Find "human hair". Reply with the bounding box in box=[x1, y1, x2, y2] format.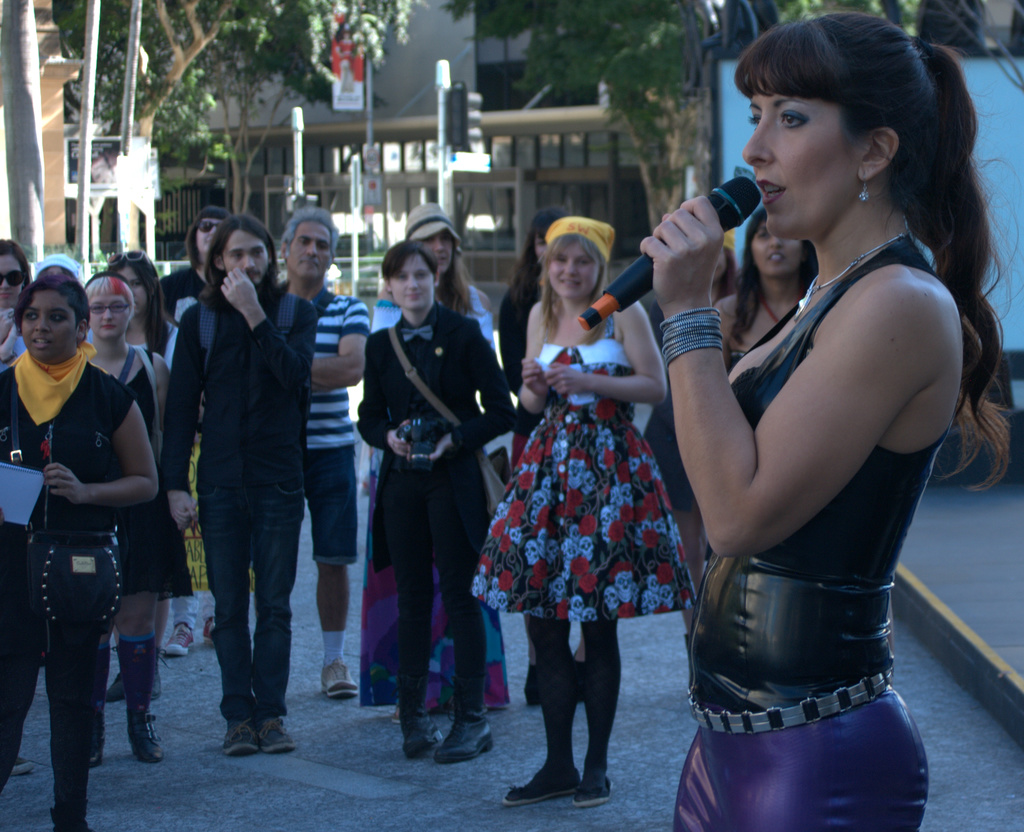
box=[727, 11, 976, 278].
